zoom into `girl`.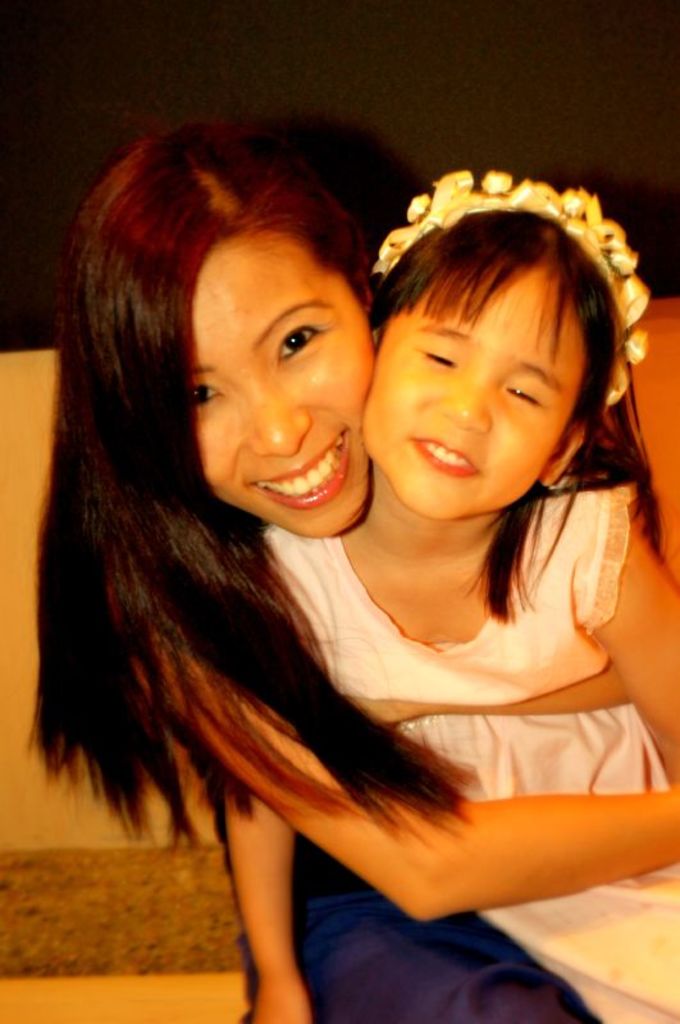
Zoom target: box=[222, 168, 679, 1023].
